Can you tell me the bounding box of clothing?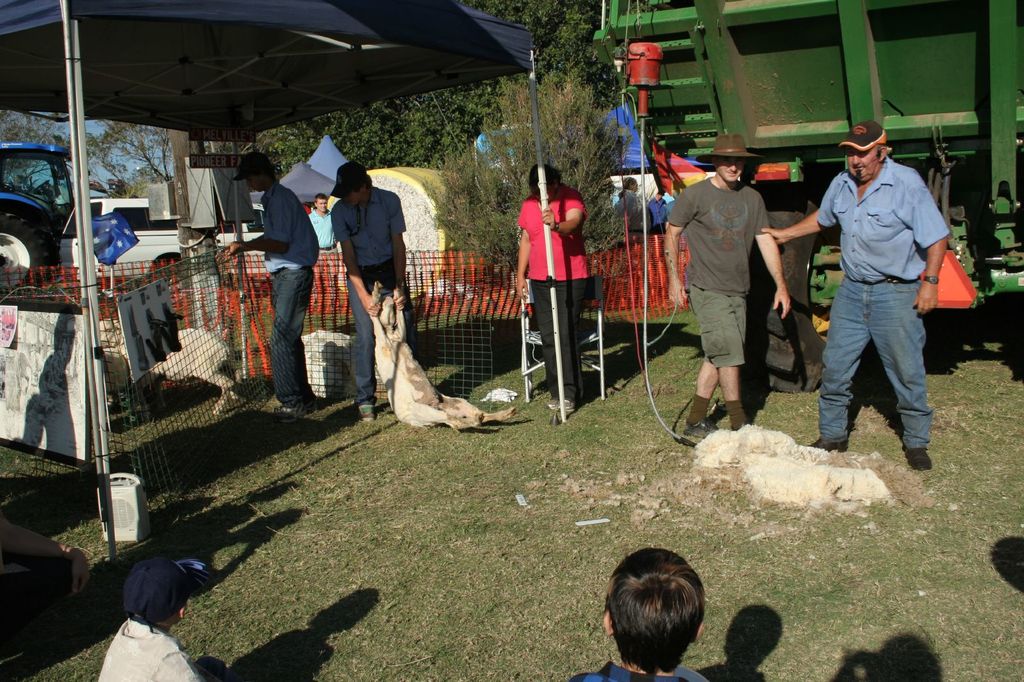
567/663/689/681.
